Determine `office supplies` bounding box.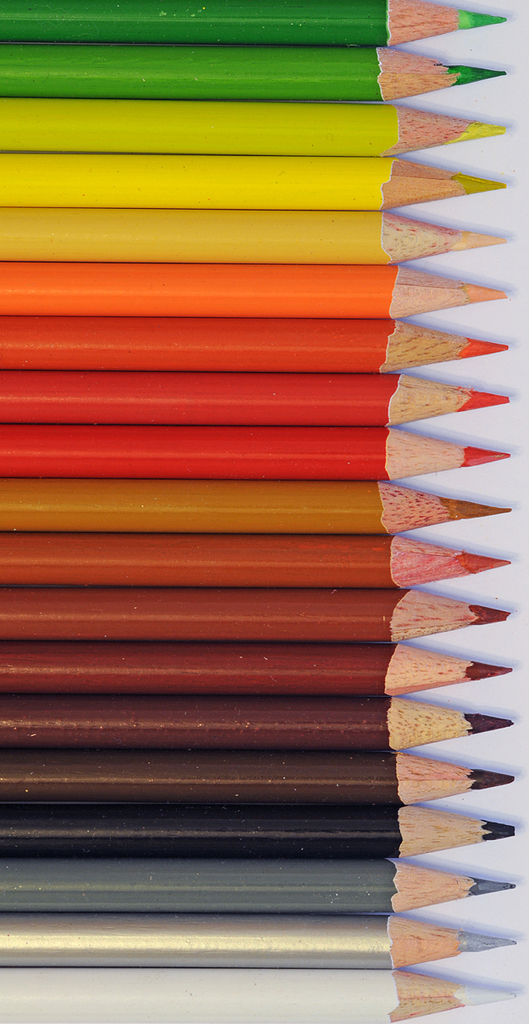
Determined: (0, 426, 508, 479).
